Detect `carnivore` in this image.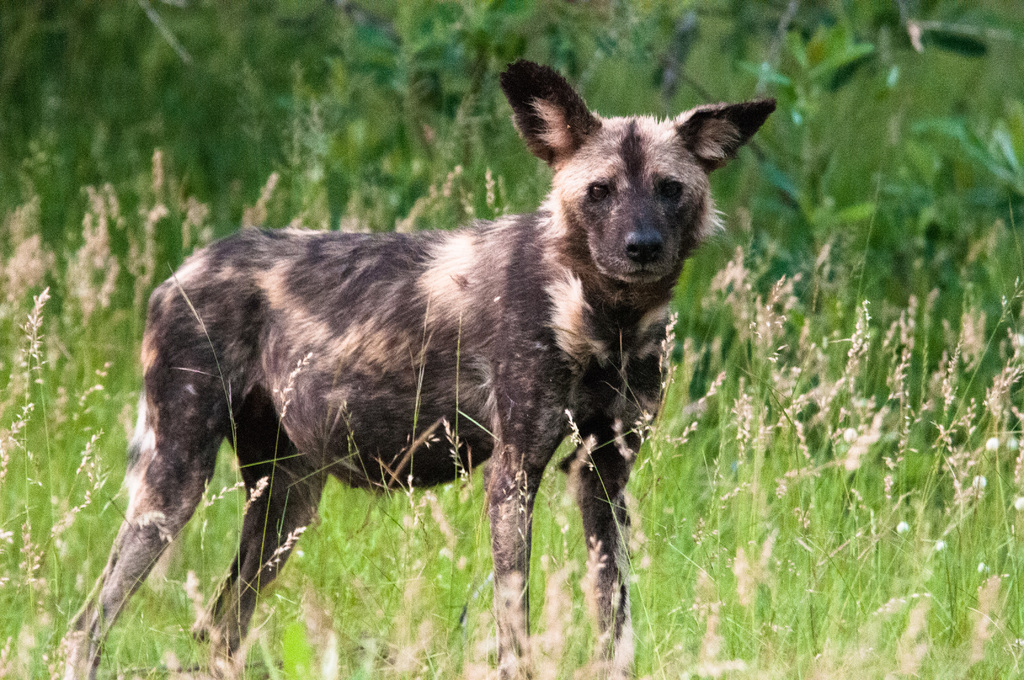
Detection: select_region(84, 65, 785, 679).
